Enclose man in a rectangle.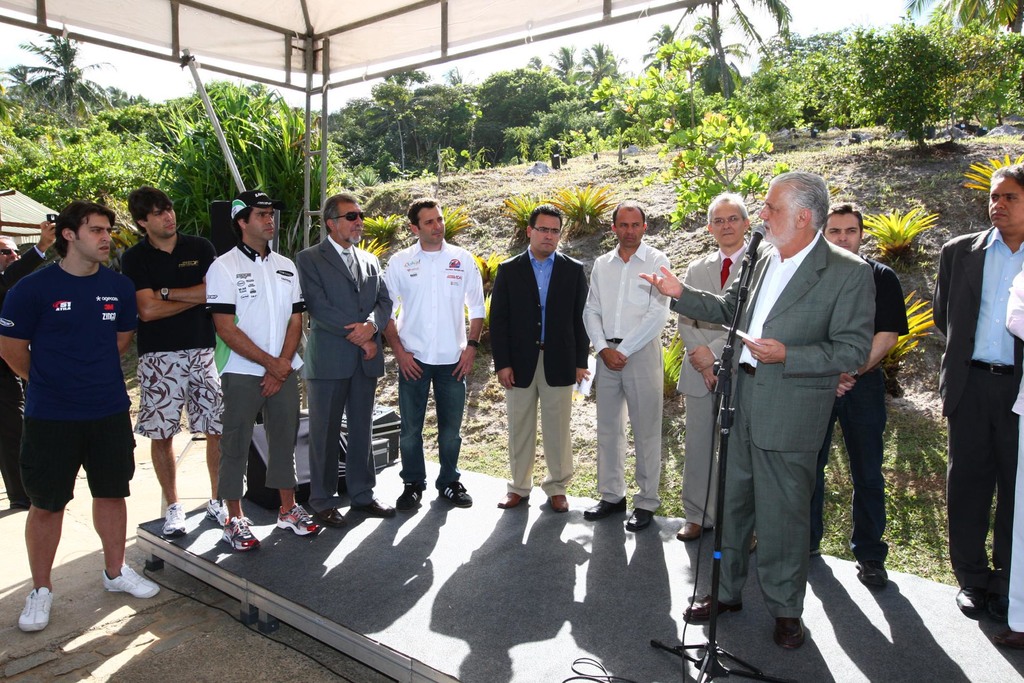
[x1=0, y1=200, x2=163, y2=633].
